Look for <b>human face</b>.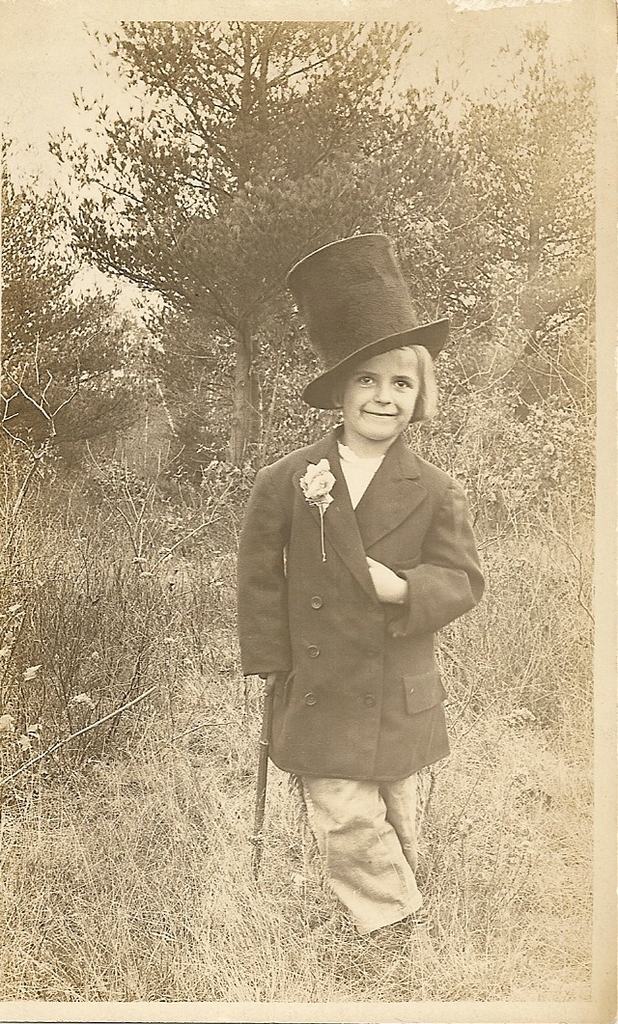
Found: bbox(347, 346, 422, 444).
